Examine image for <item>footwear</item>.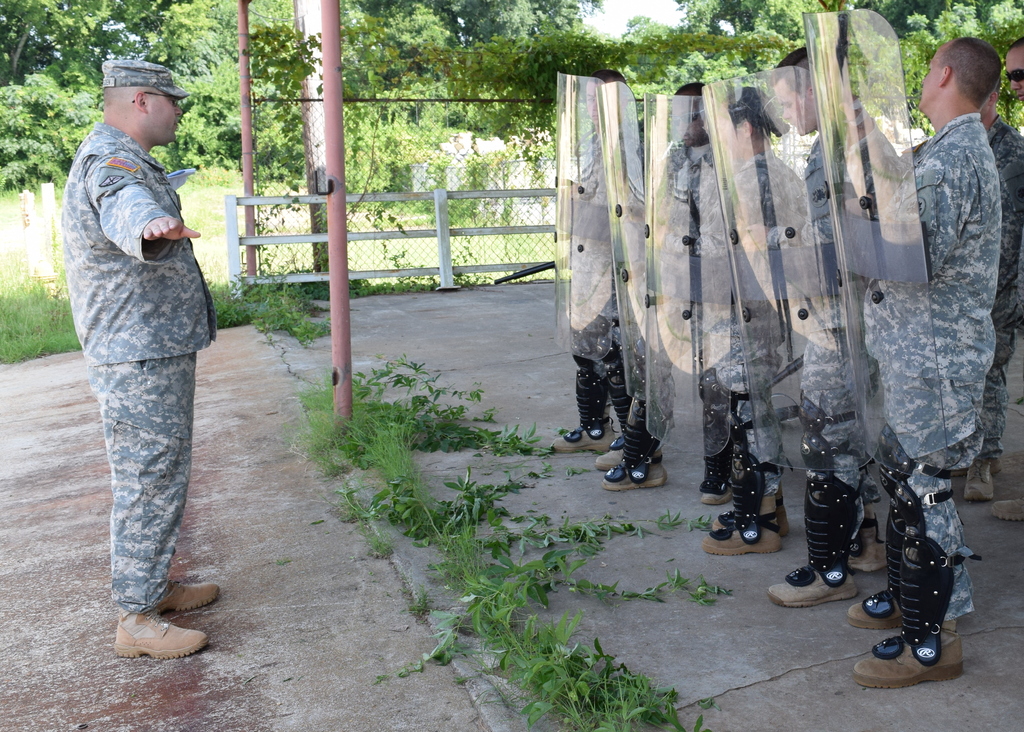
Examination result: rect(106, 591, 196, 669).
